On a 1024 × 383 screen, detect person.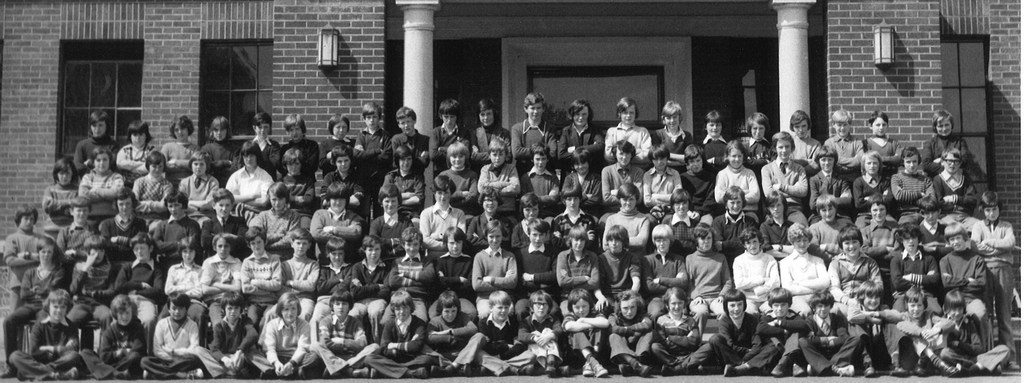
(x1=113, y1=113, x2=168, y2=172).
